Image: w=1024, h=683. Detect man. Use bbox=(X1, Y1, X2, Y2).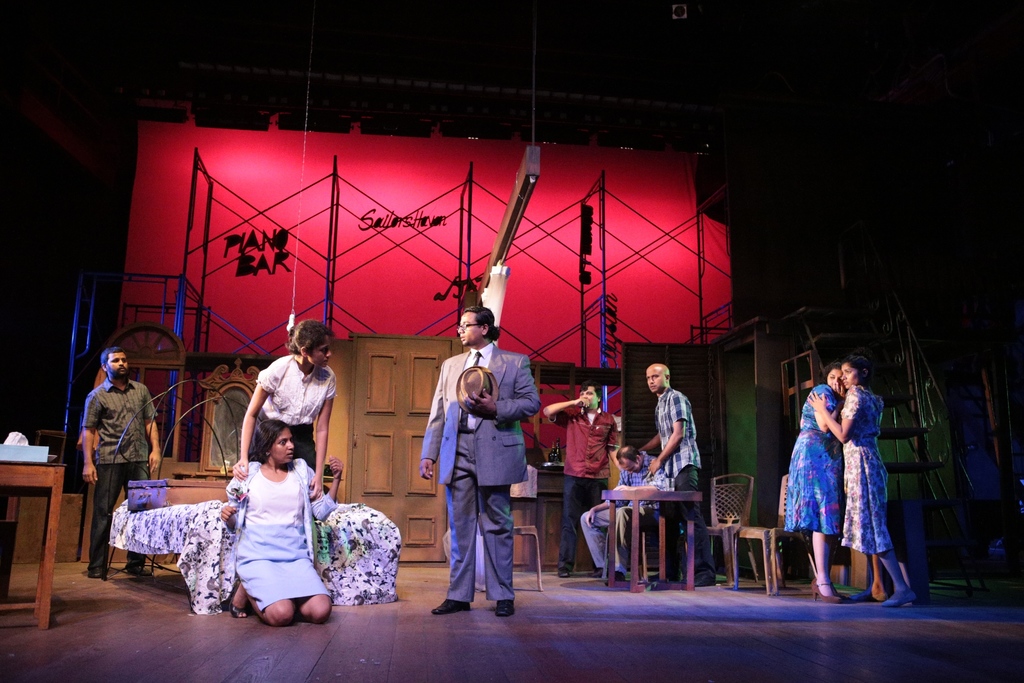
bbox=(545, 380, 627, 575).
